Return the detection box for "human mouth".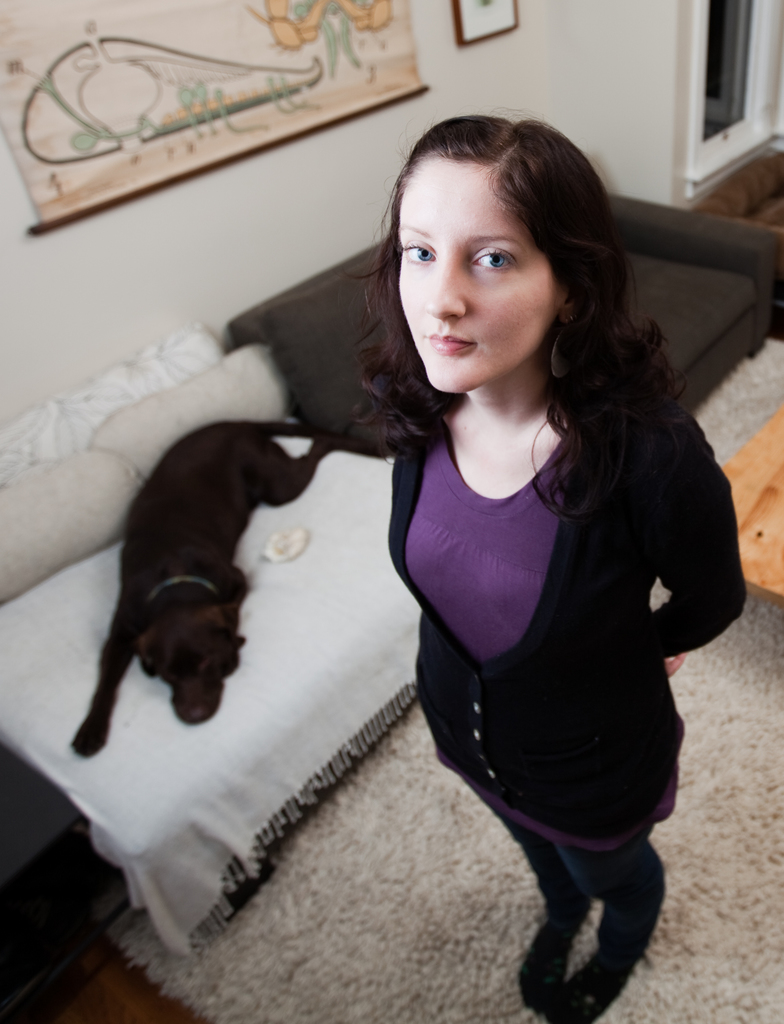
crop(428, 335, 475, 356).
